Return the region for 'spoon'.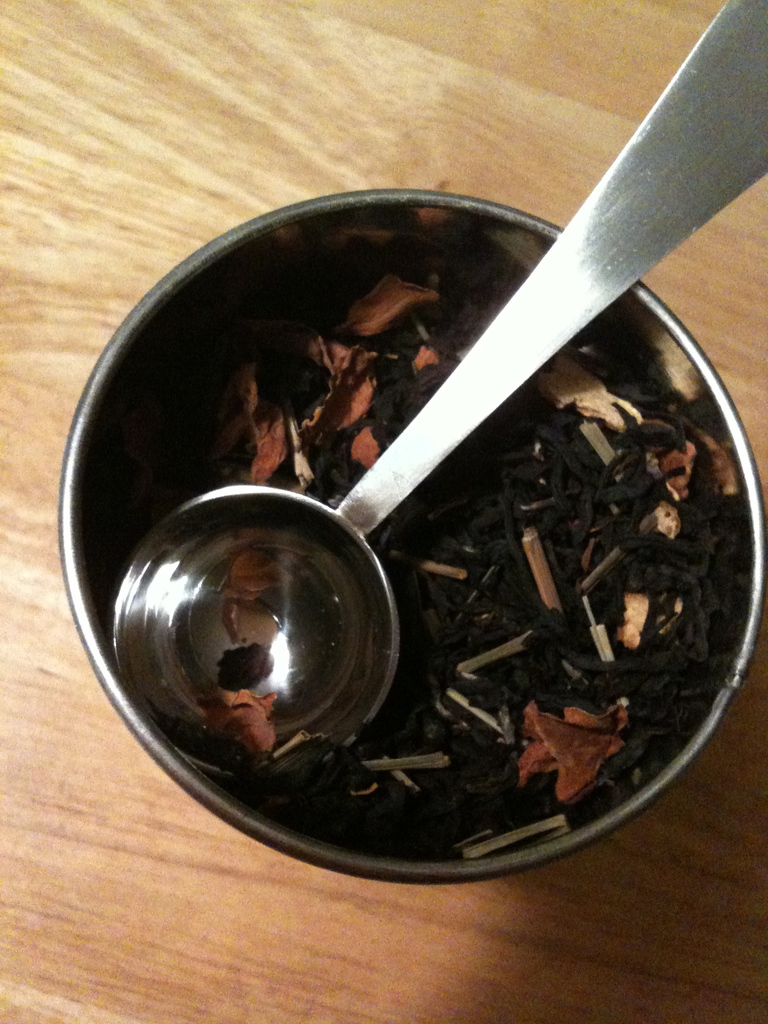
<region>111, 0, 767, 776</region>.
